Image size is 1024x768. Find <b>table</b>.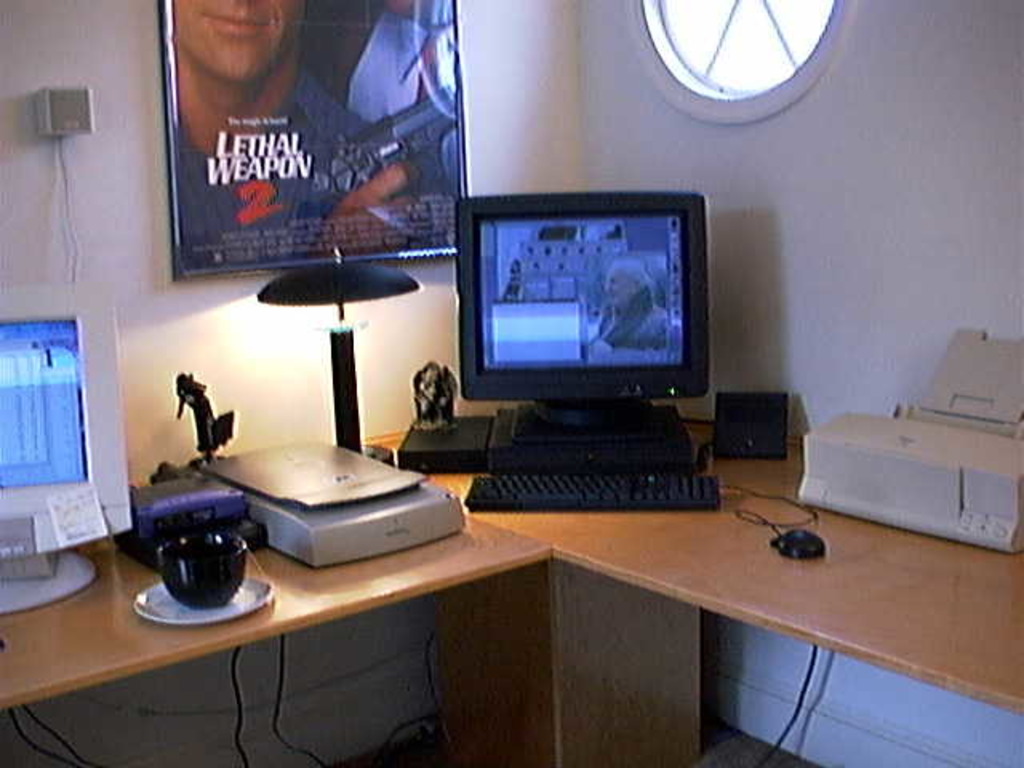
[x1=43, y1=478, x2=520, y2=752].
